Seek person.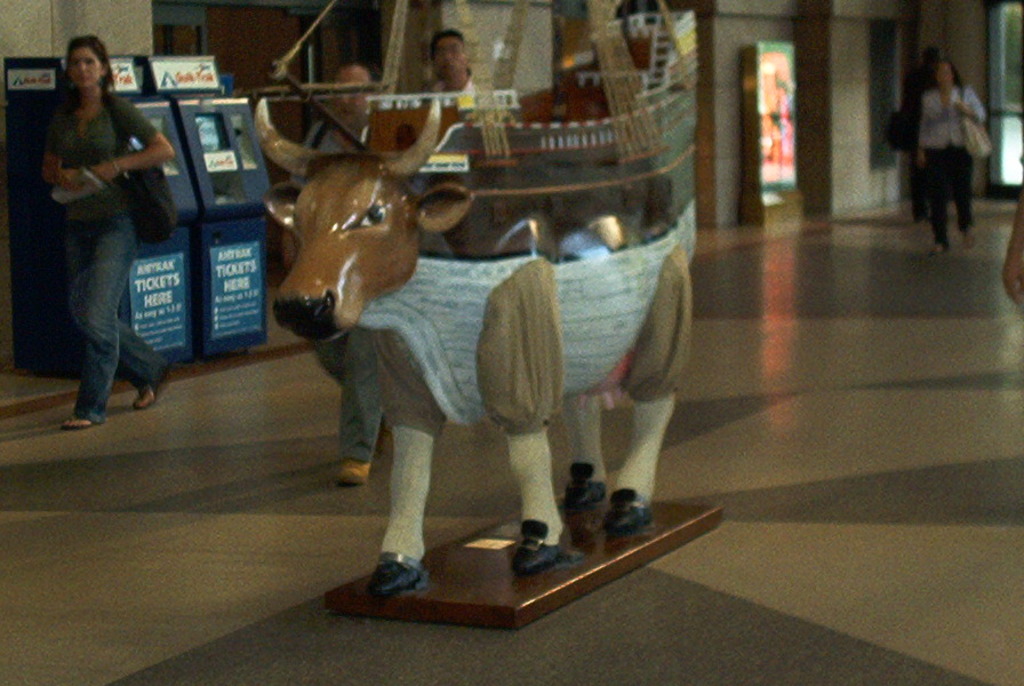
box(426, 25, 478, 96).
